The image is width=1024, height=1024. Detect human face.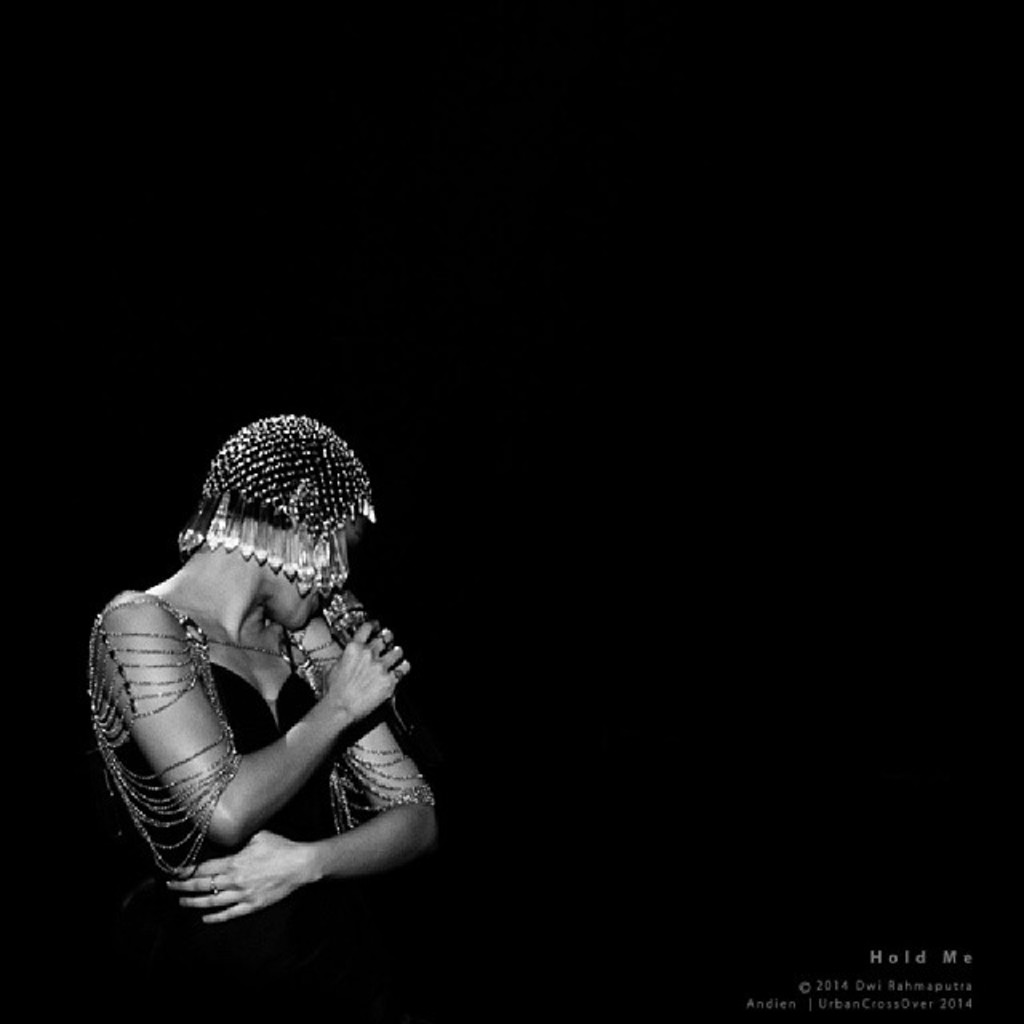
Detection: {"left": 237, "top": 530, "right": 352, "bottom": 630}.
